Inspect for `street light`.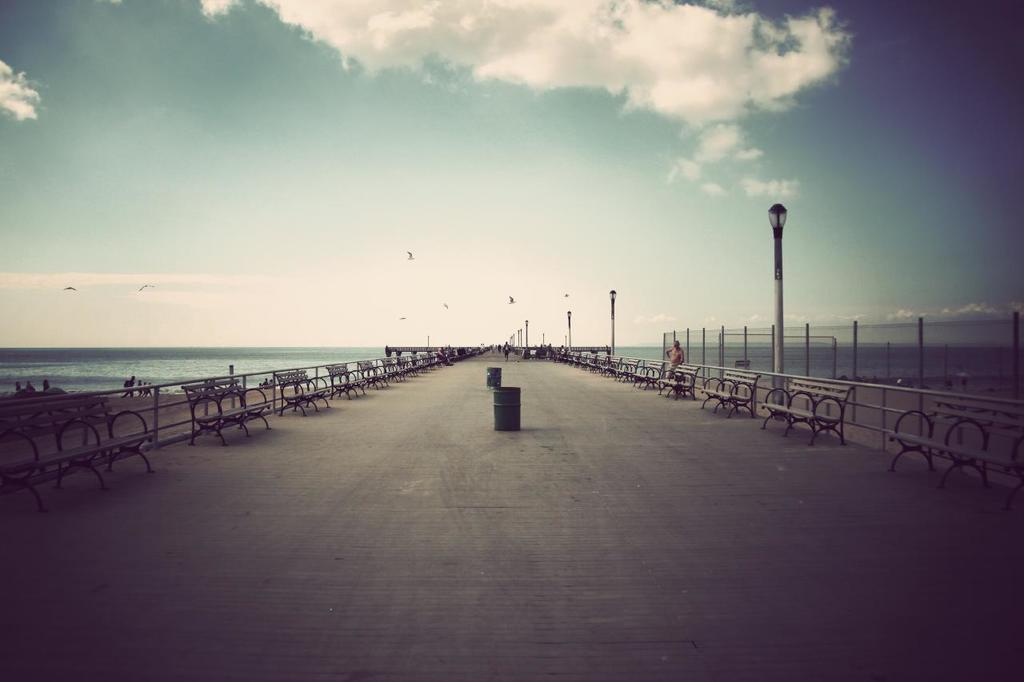
Inspection: x1=730, y1=185, x2=823, y2=422.
